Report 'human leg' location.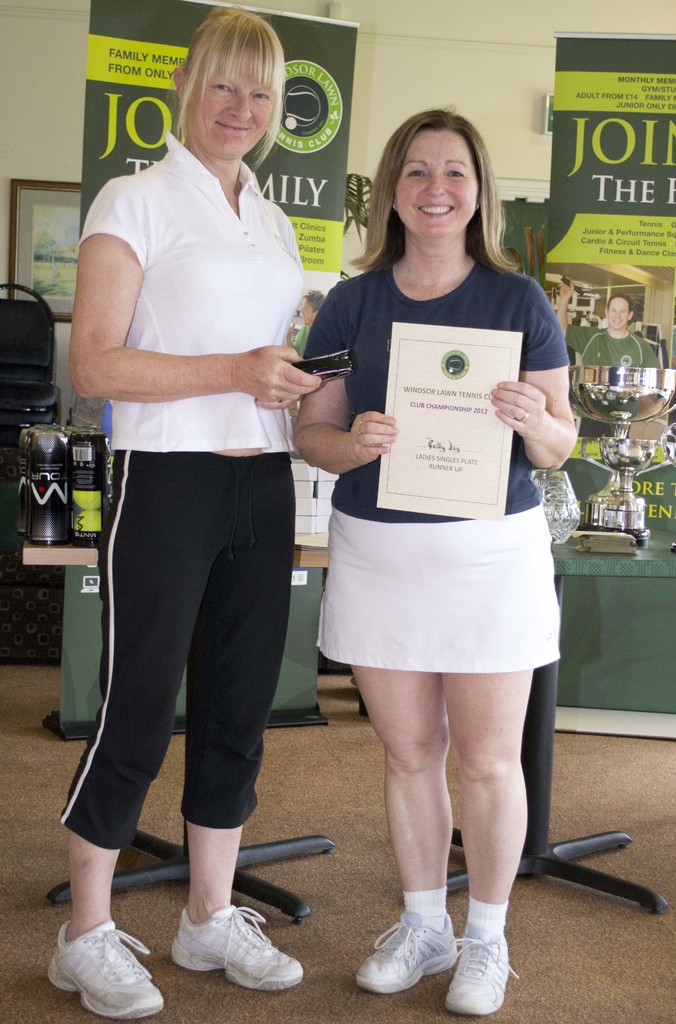
Report: detection(446, 471, 530, 1019).
